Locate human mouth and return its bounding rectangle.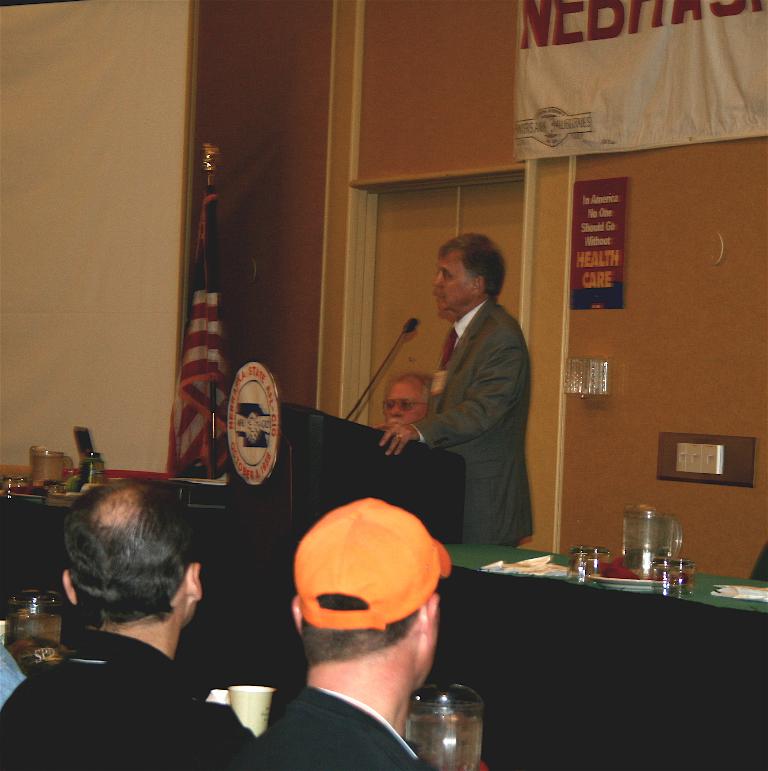
434 291 453 308.
